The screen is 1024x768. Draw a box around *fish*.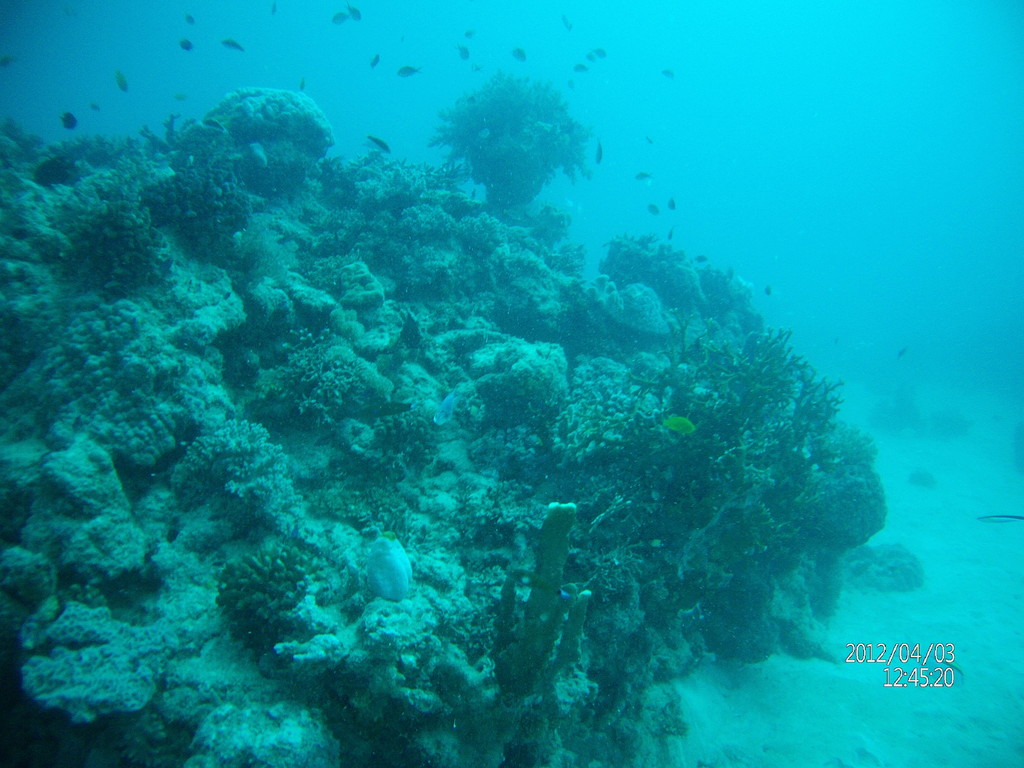
x1=367 y1=56 x2=381 y2=65.
